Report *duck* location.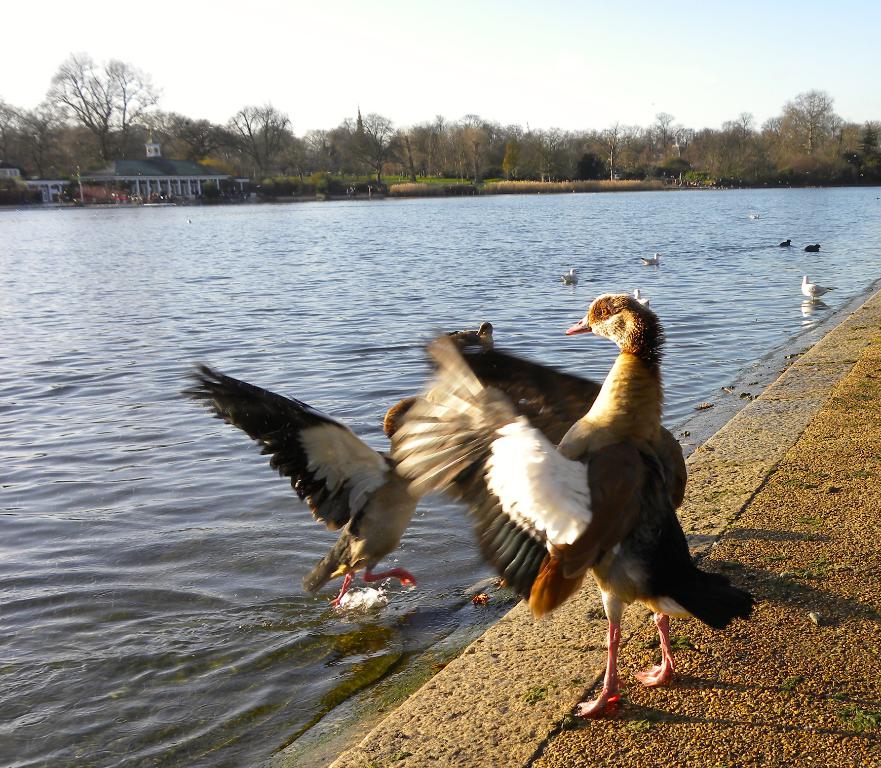
Report: x1=314, y1=572, x2=401, y2=613.
